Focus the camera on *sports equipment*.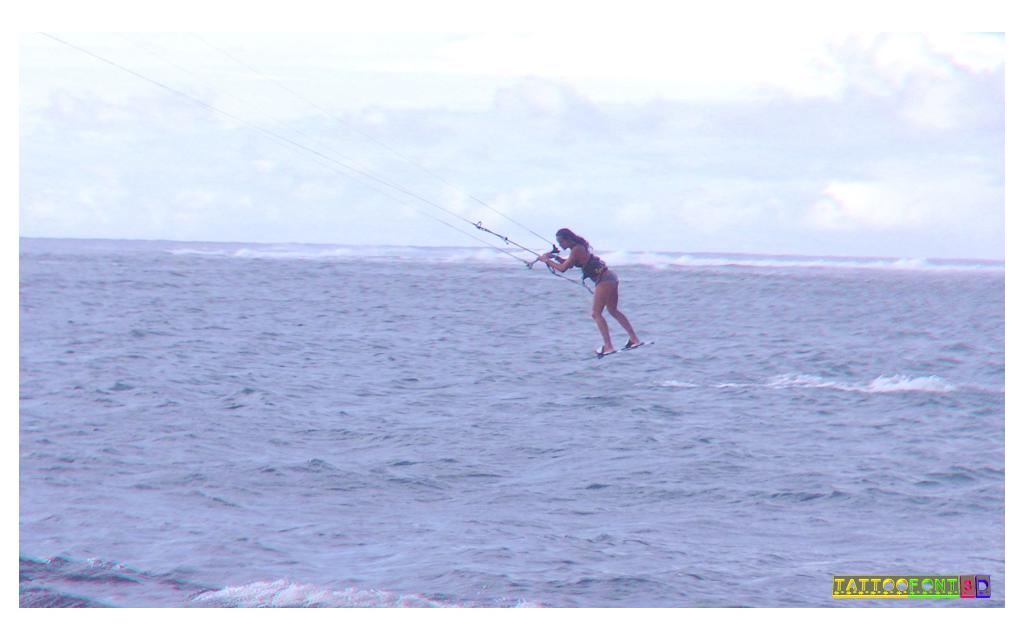
Focus region: region(580, 340, 656, 365).
